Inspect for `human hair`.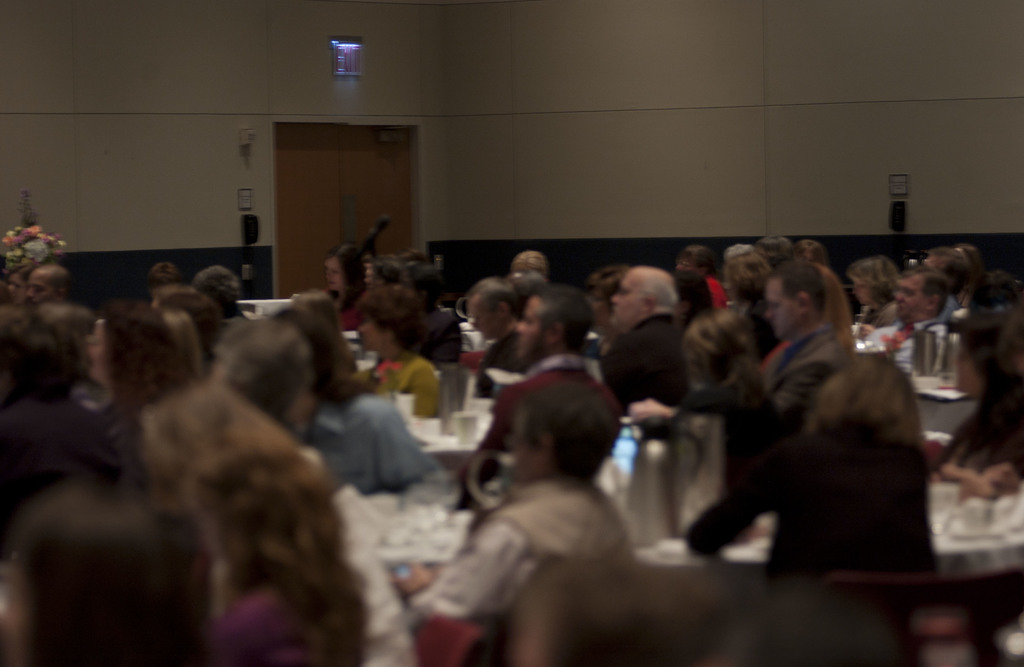
Inspection: BBox(9, 480, 190, 666).
